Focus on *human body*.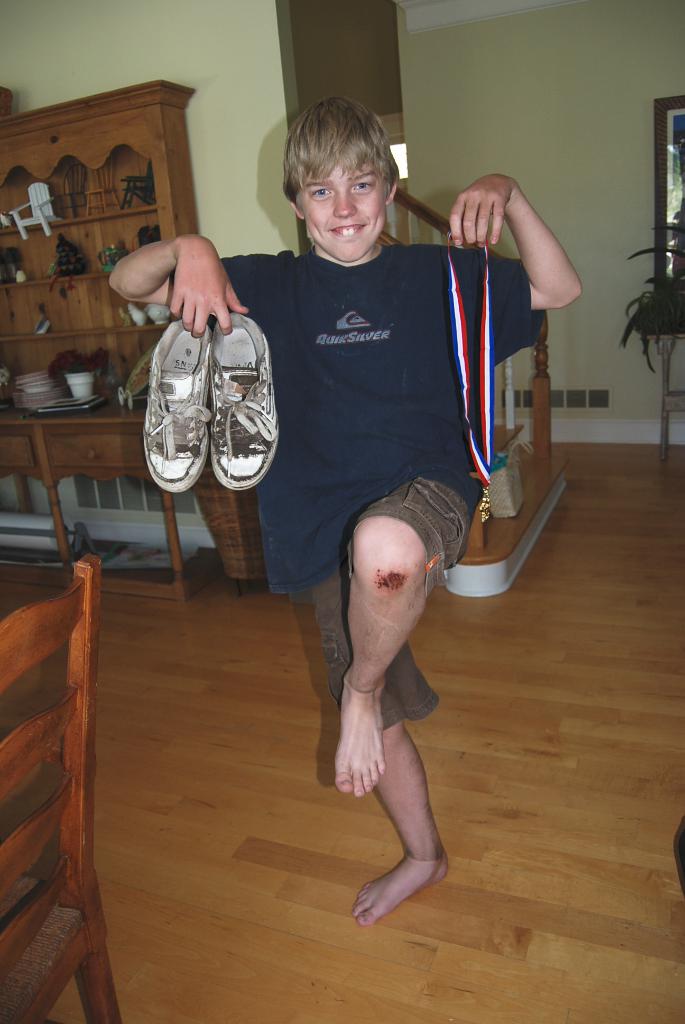
Focused at box(162, 134, 507, 948).
